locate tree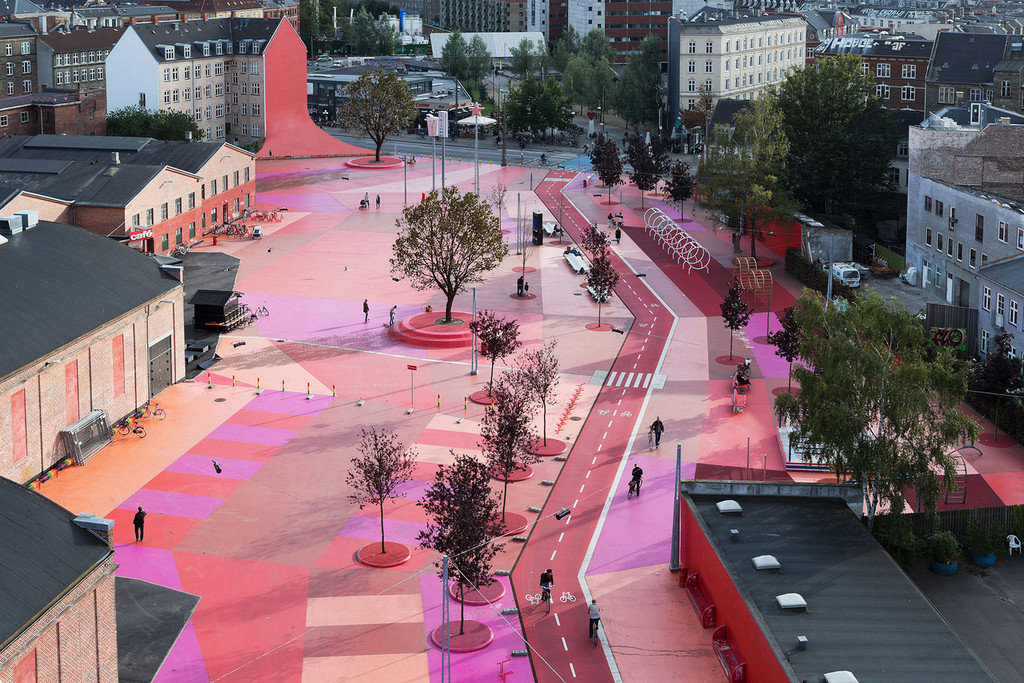
[x1=501, y1=33, x2=551, y2=88]
